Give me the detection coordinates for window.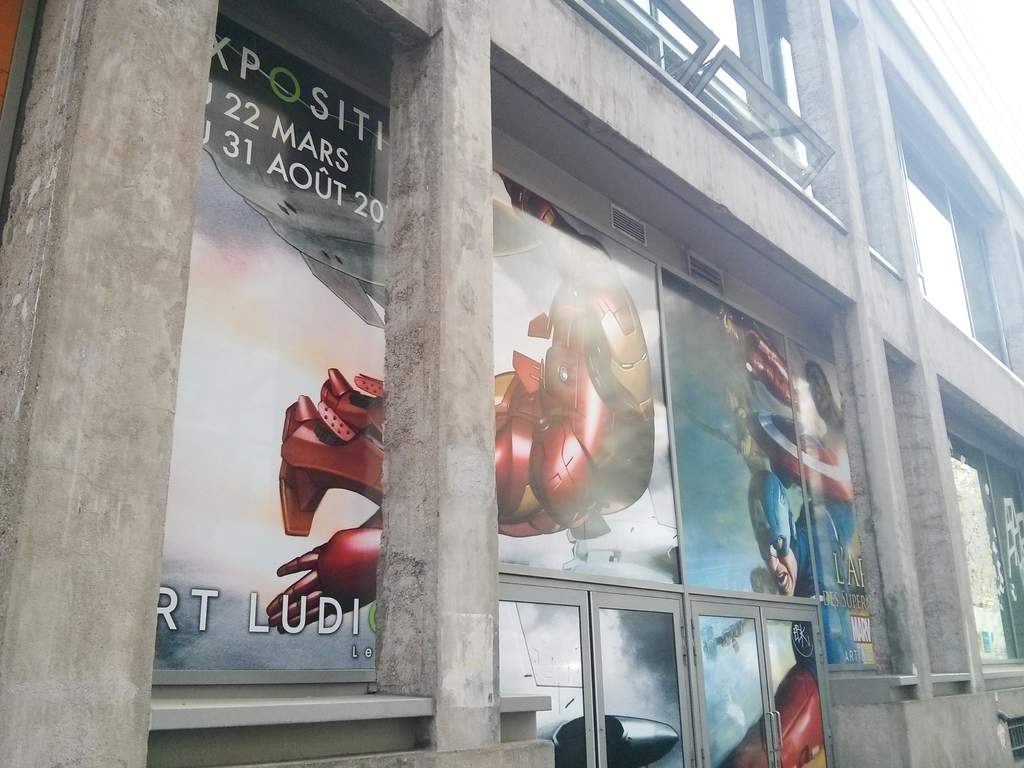
x1=894, y1=122, x2=1014, y2=367.
